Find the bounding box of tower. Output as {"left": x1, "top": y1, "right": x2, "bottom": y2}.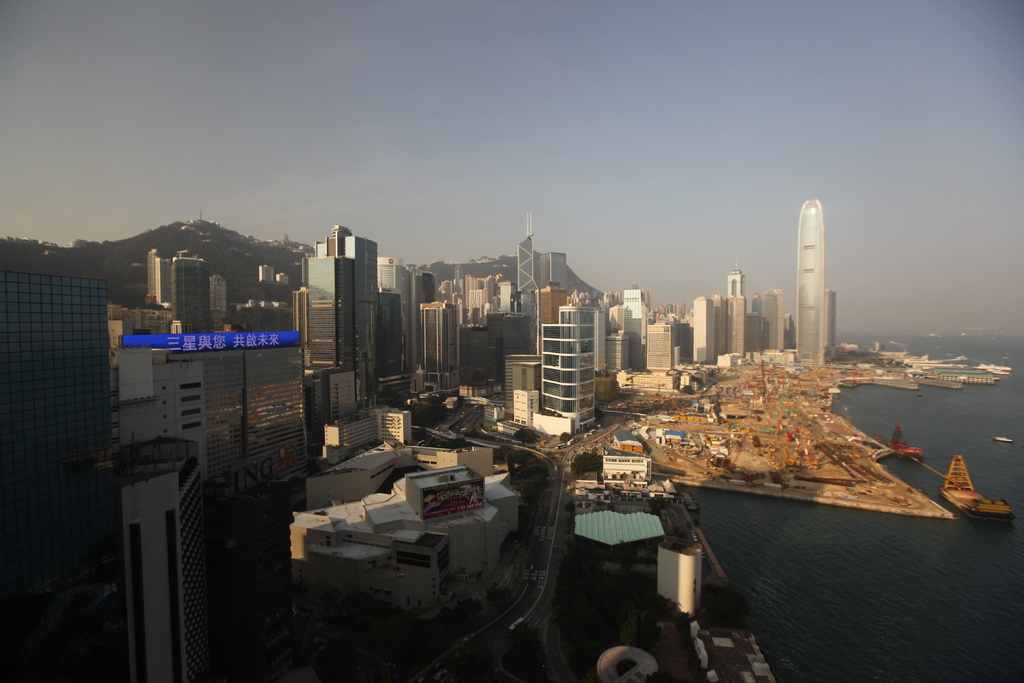
{"left": 543, "top": 323, "right": 601, "bottom": 435}.
